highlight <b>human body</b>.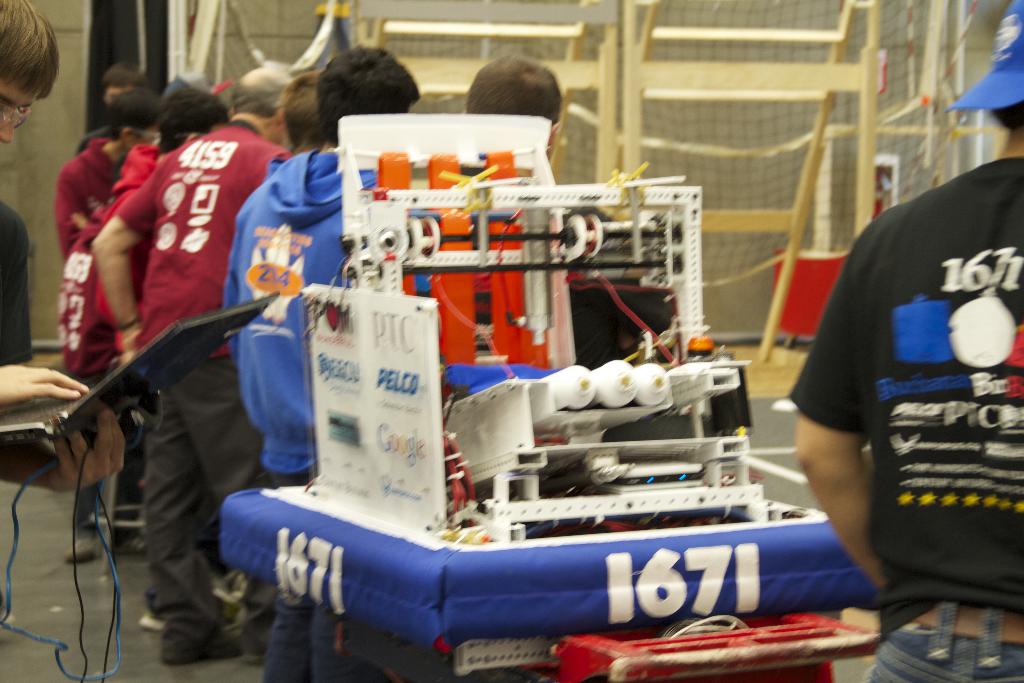
Highlighted region: {"x1": 221, "y1": 150, "x2": 355, "y2": 682}.
